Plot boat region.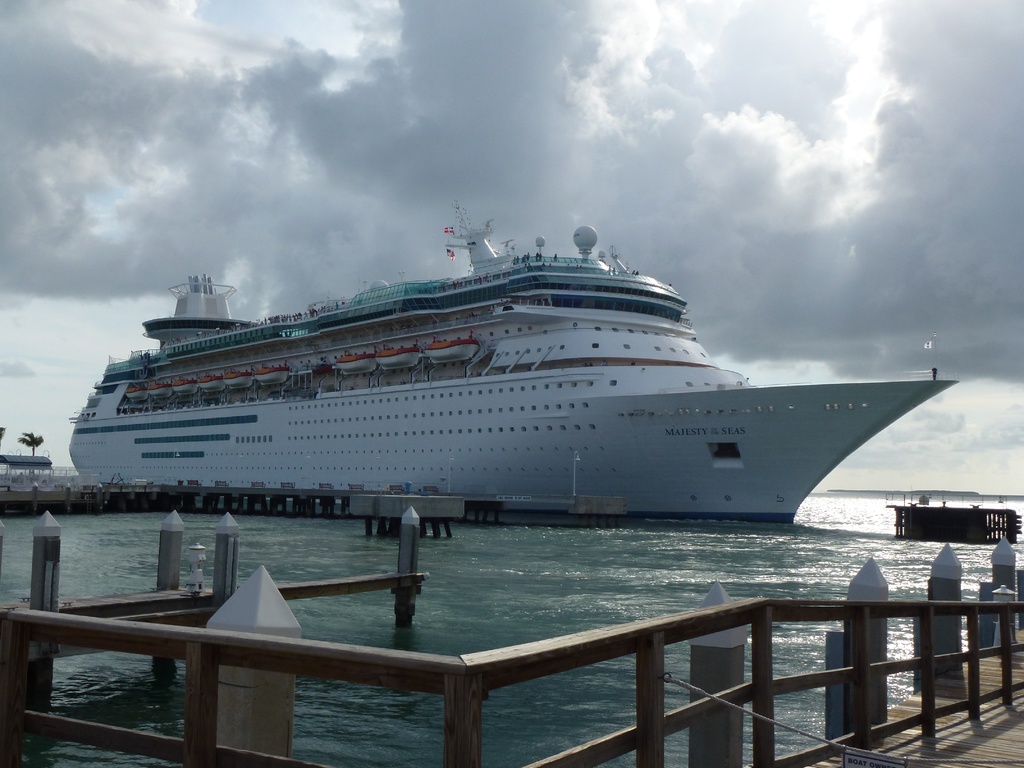
Plotted at bbox(60, 195, 953, 553).
